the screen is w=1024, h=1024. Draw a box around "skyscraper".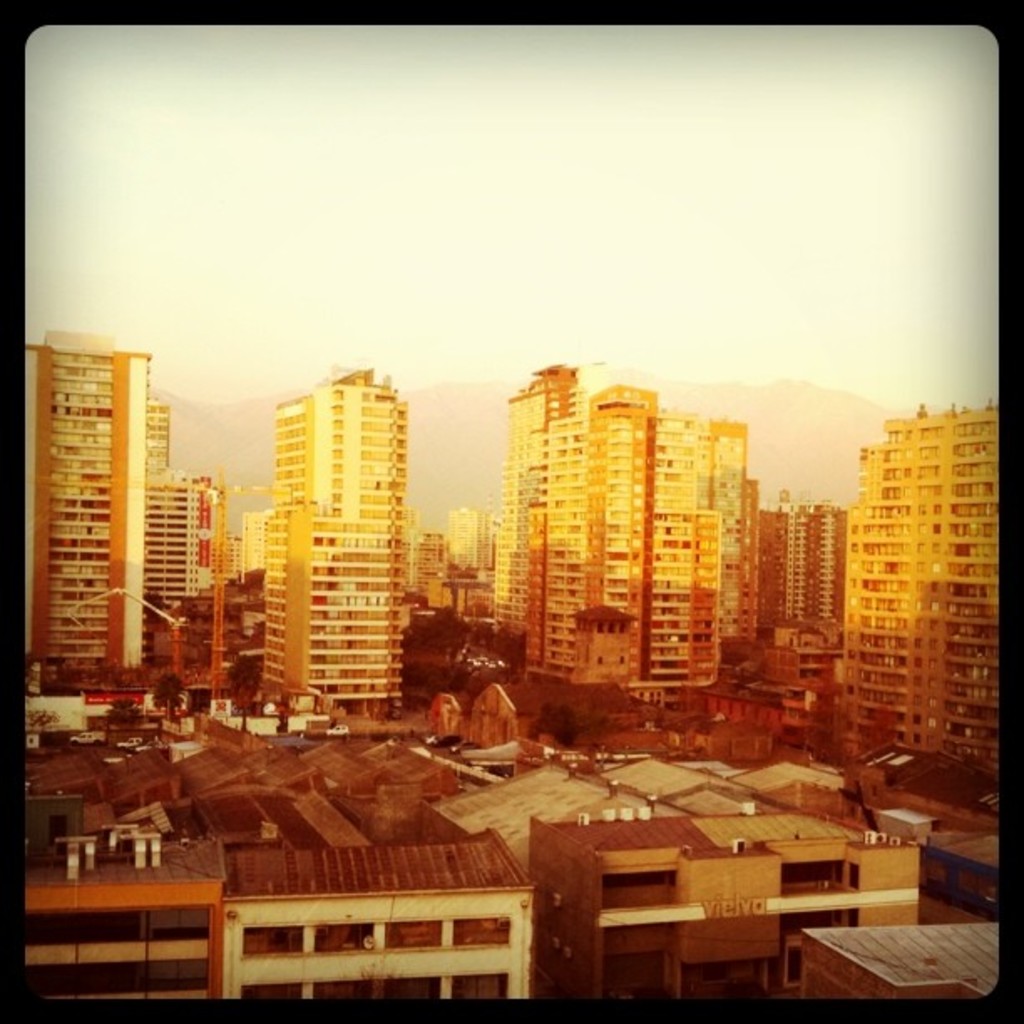
region(840, 361, 1011, 805).
